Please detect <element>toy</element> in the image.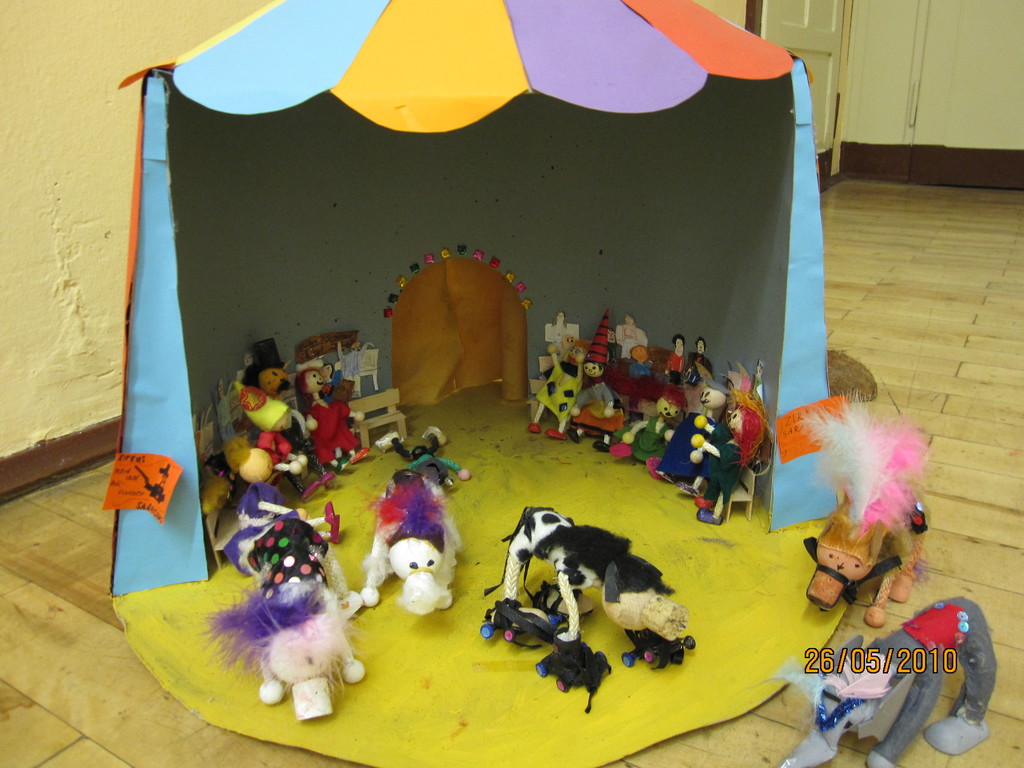
772,593,999,767.
